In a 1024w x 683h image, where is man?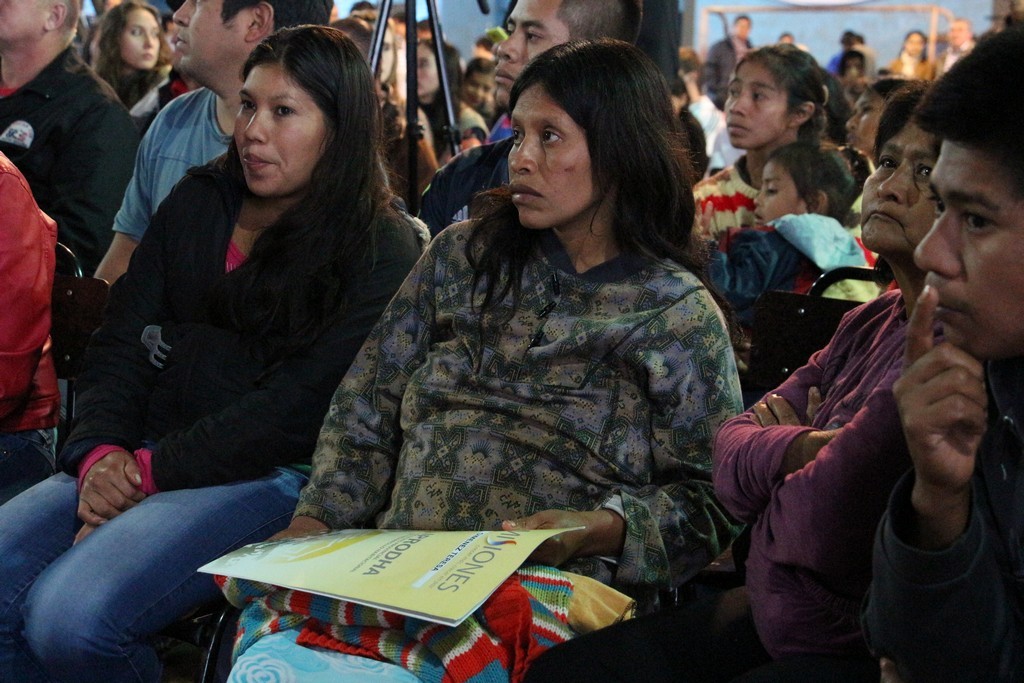
<bbox>81, 0, 336, 293</bbox>.
